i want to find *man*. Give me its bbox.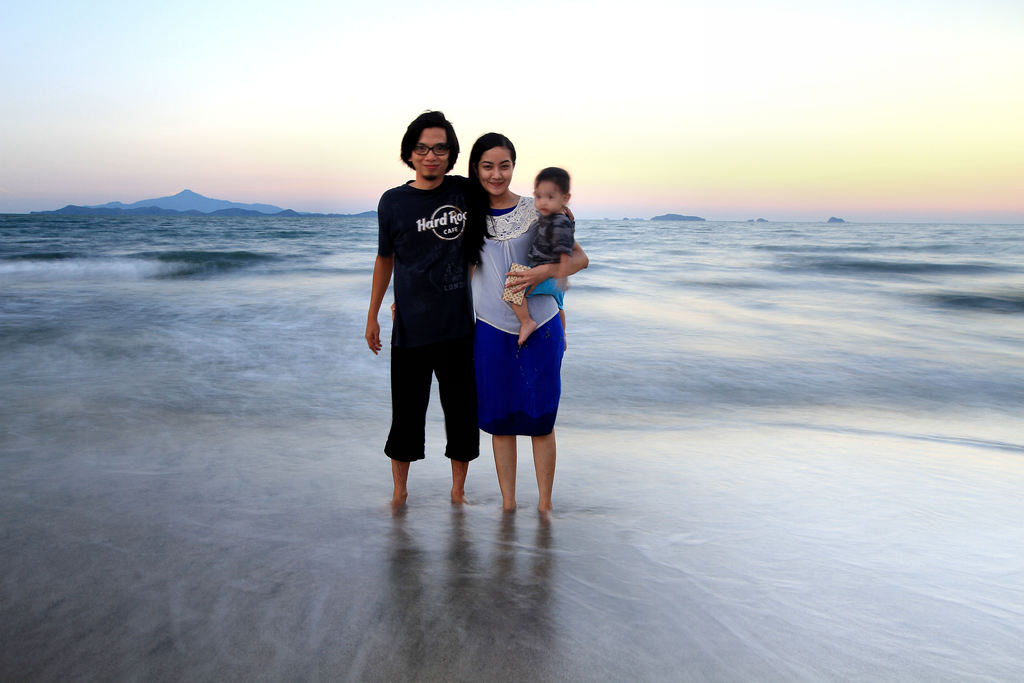
<bbox>356, 103, 492, 513</bbox>.
